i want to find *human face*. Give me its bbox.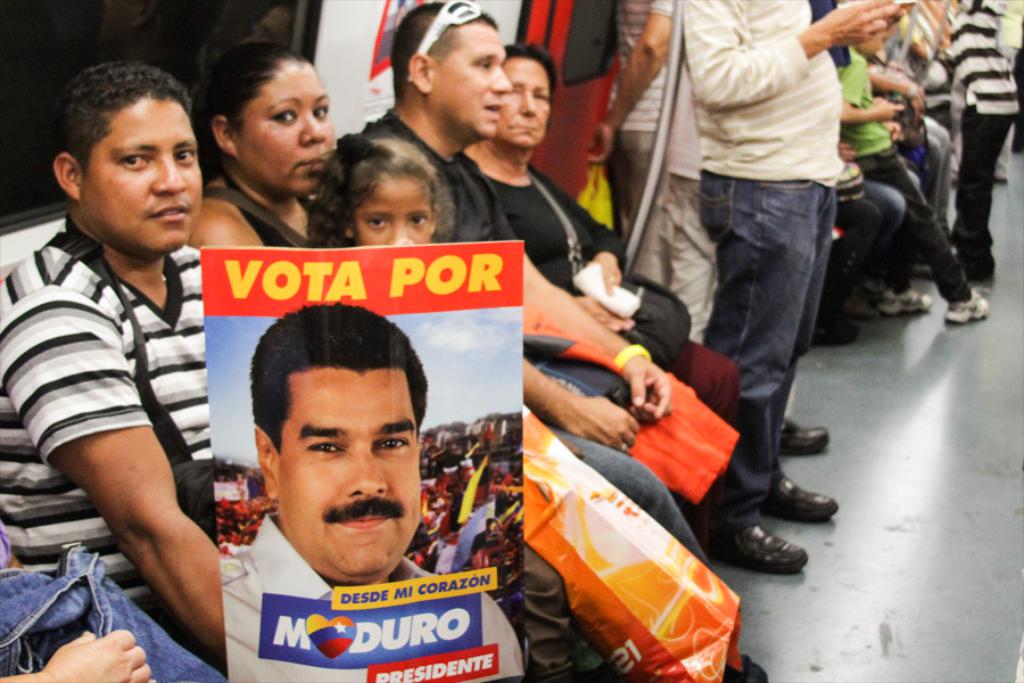
{"left": 275, "top": 371, "right": 424, "bottom": 577}.
